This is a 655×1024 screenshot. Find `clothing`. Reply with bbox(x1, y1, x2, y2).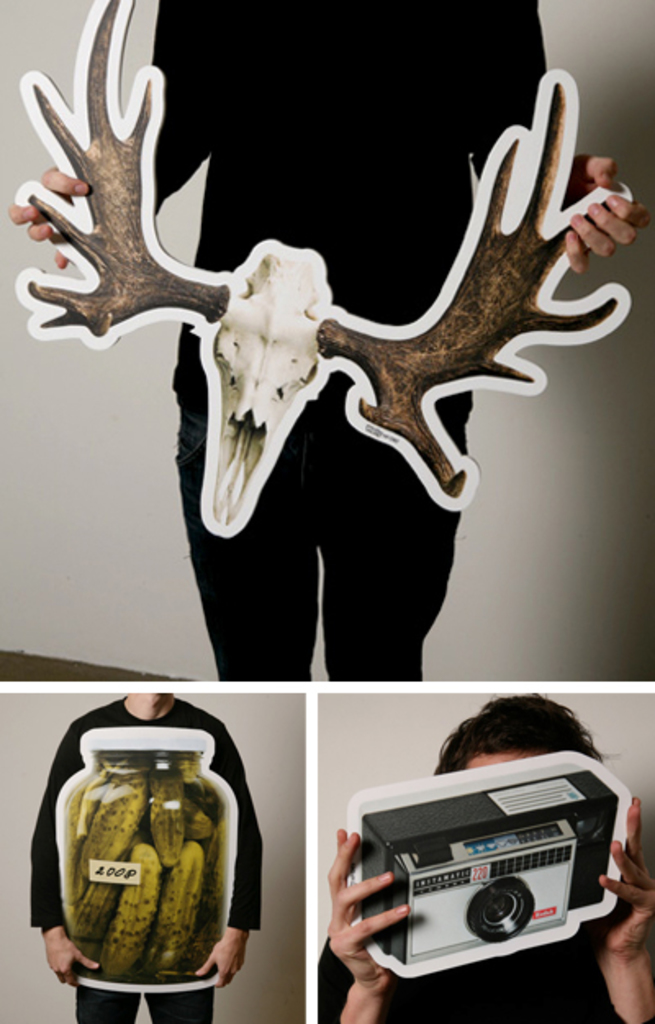
bbox(100, 0, 604, 688).
